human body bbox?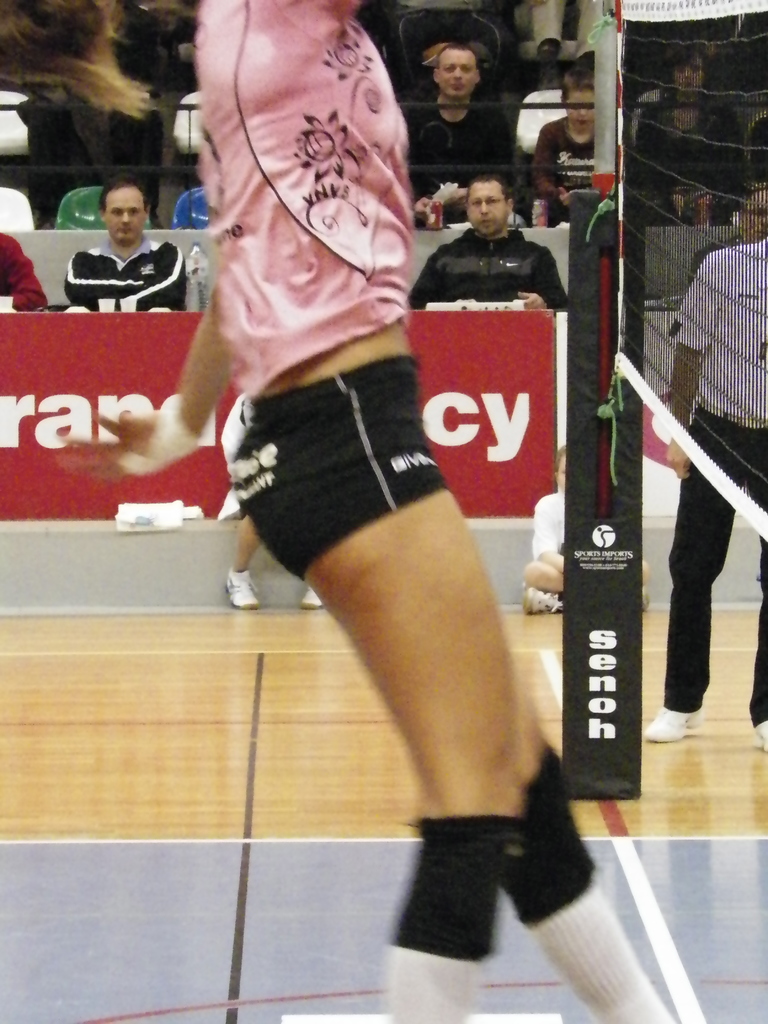
(left=620, top=45, right=746, bottom=220)
